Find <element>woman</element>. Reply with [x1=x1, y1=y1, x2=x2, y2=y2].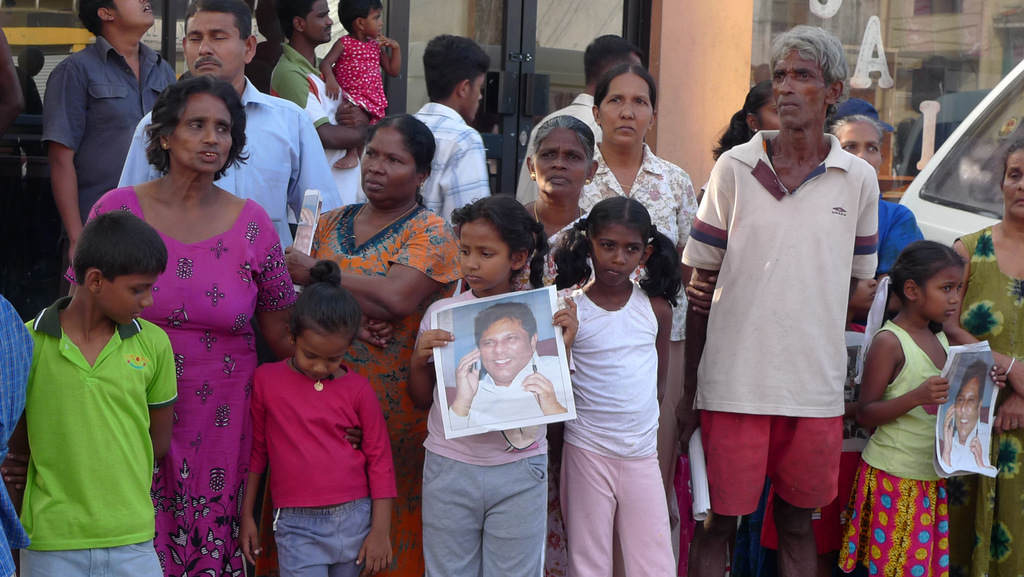
[x1=522, y1=111, x2=601, y2=576].
